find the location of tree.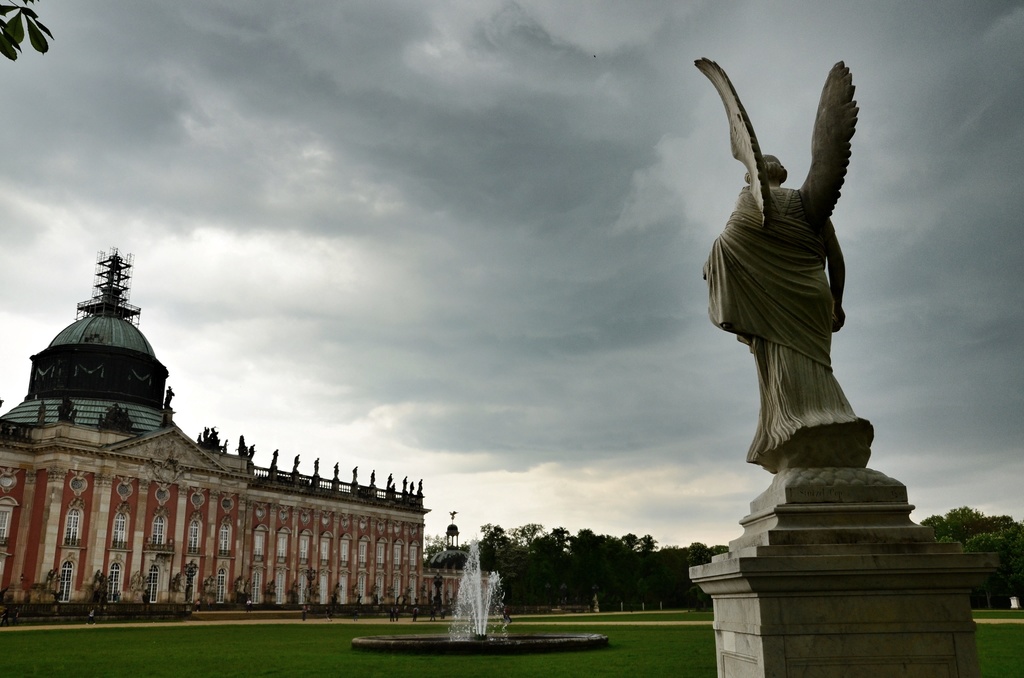
Location: 926, 503, 1023, 610.
